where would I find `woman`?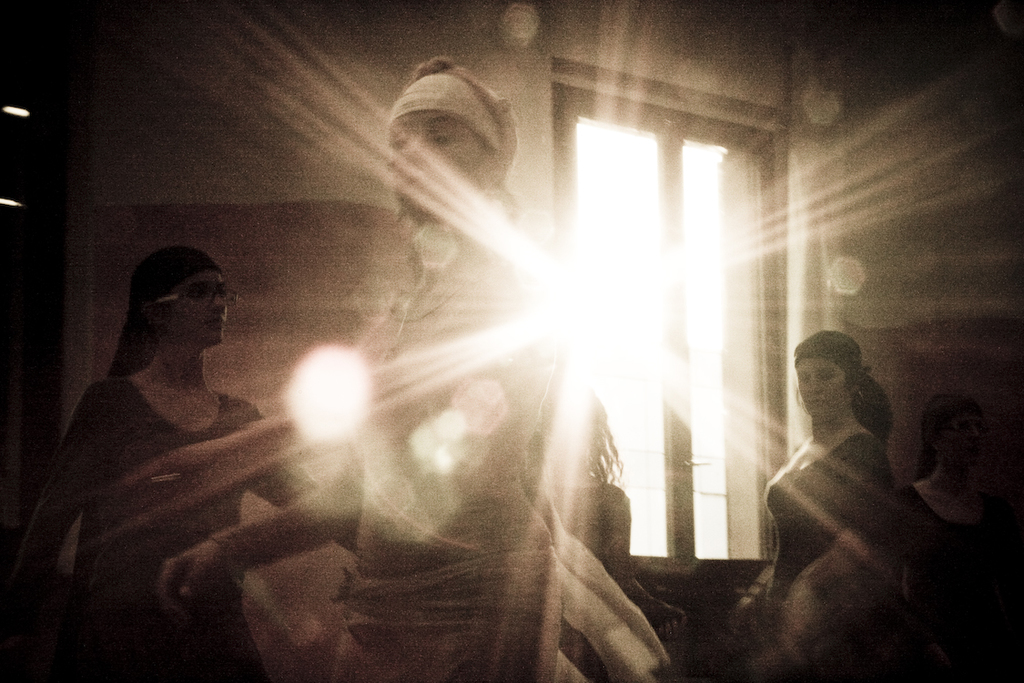
At (738,336,912,682).
